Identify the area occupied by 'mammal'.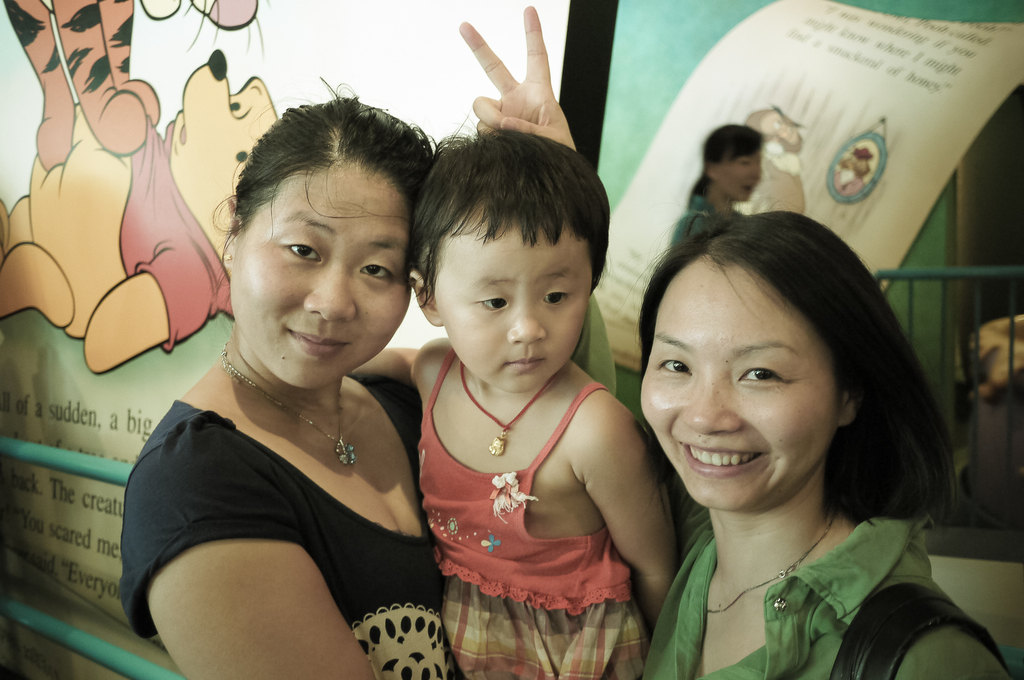
Area: locate(669, 120, 764, 250).
